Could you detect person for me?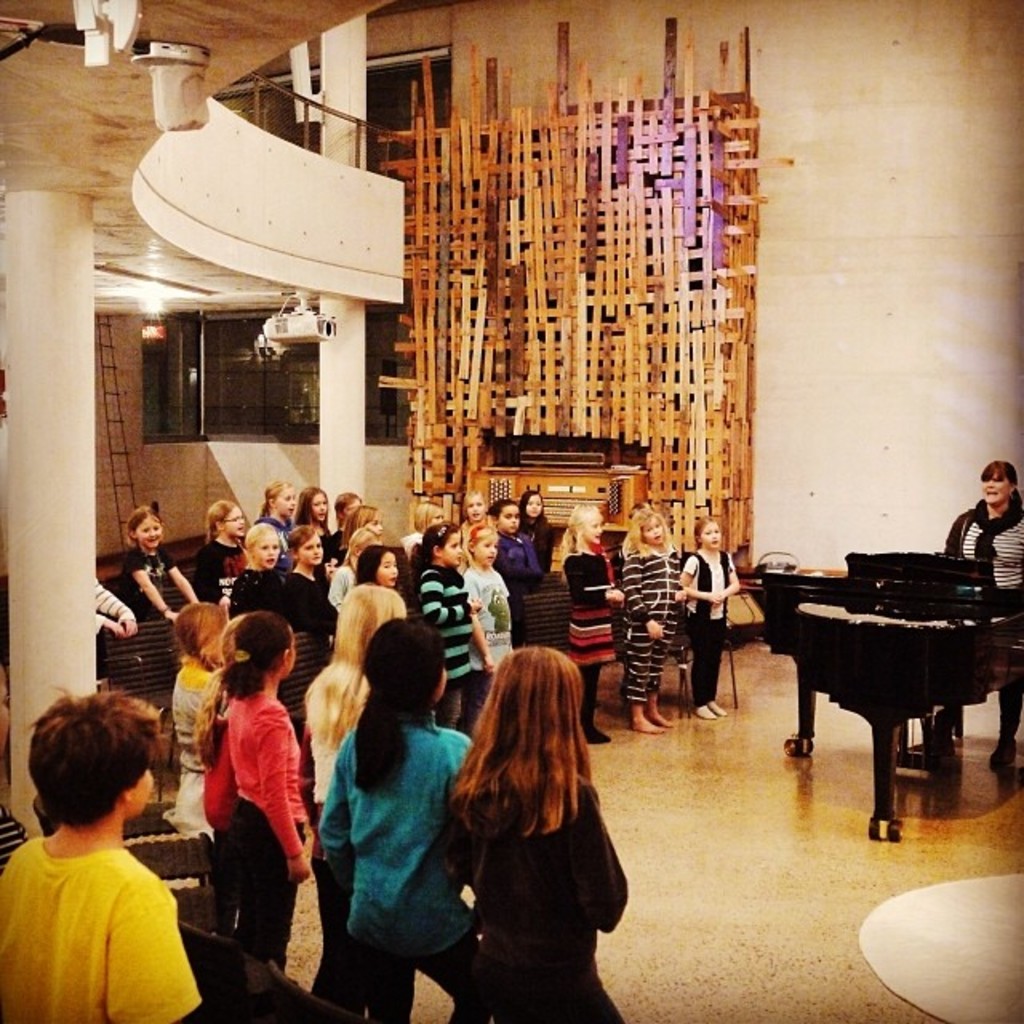
Detection result: box=[352, 547, 408, 608].
